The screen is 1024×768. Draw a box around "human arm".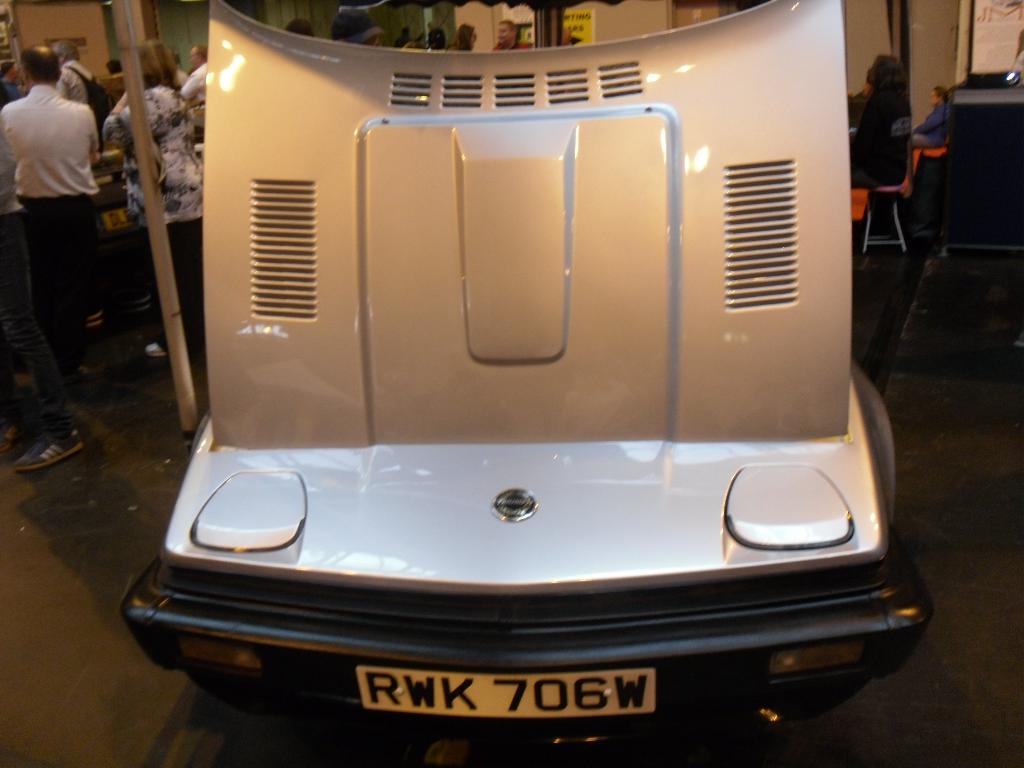
bbox(86, 108, 99, 157).
